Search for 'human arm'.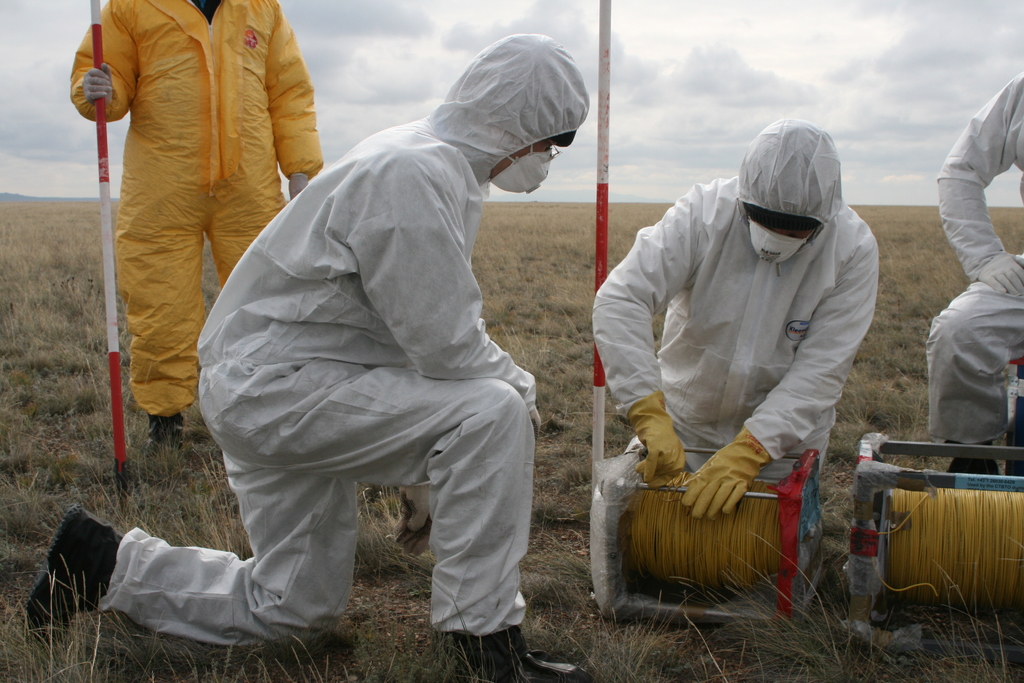
Found at <bbox>932, 64, 1023, 305</bbox>.
